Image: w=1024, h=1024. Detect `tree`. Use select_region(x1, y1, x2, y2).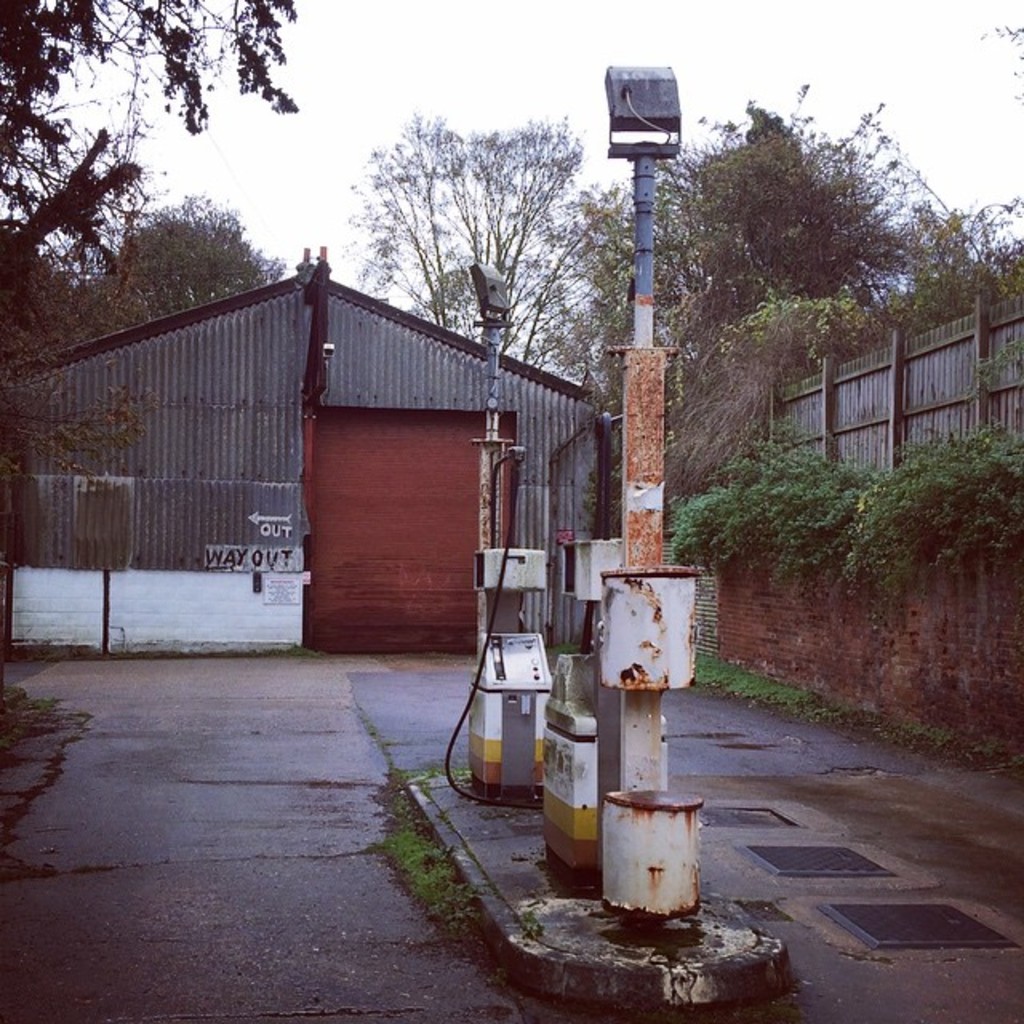
select_region(522, 67, 939, 512).
